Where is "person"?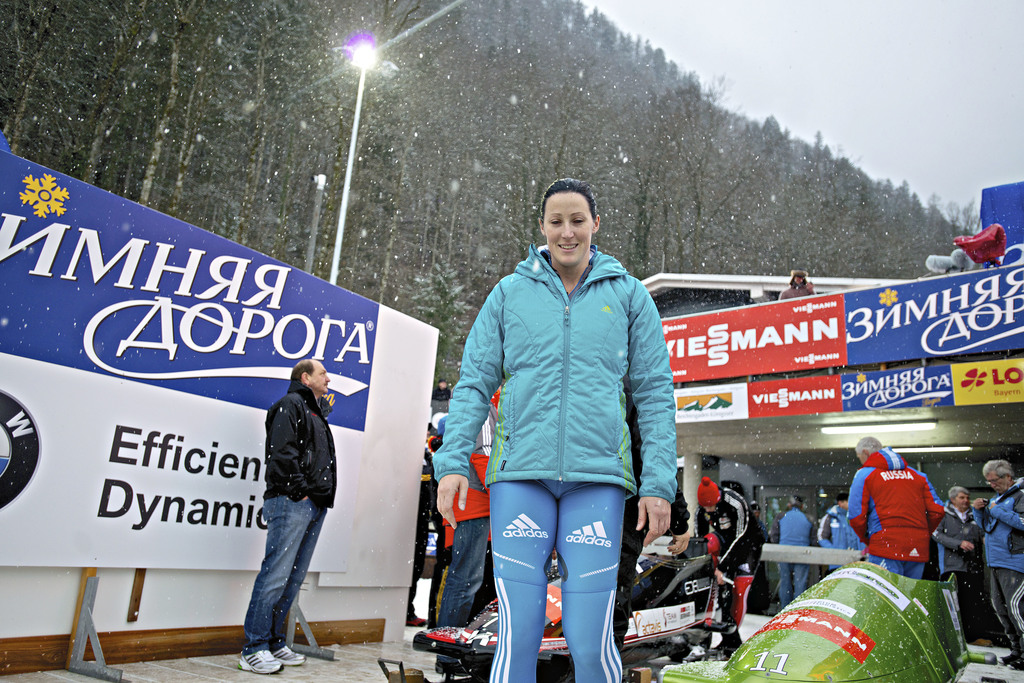
[left=780, top=496, right=812, bottom=605].
